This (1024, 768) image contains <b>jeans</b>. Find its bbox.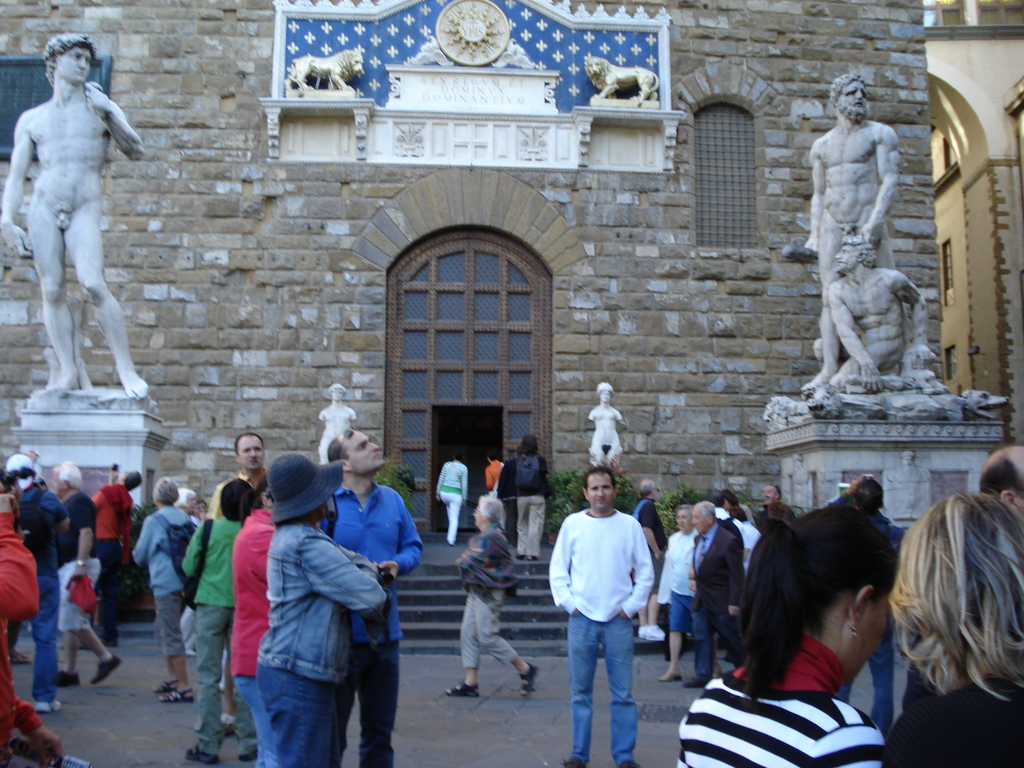
[832, 620, 890, 726].
